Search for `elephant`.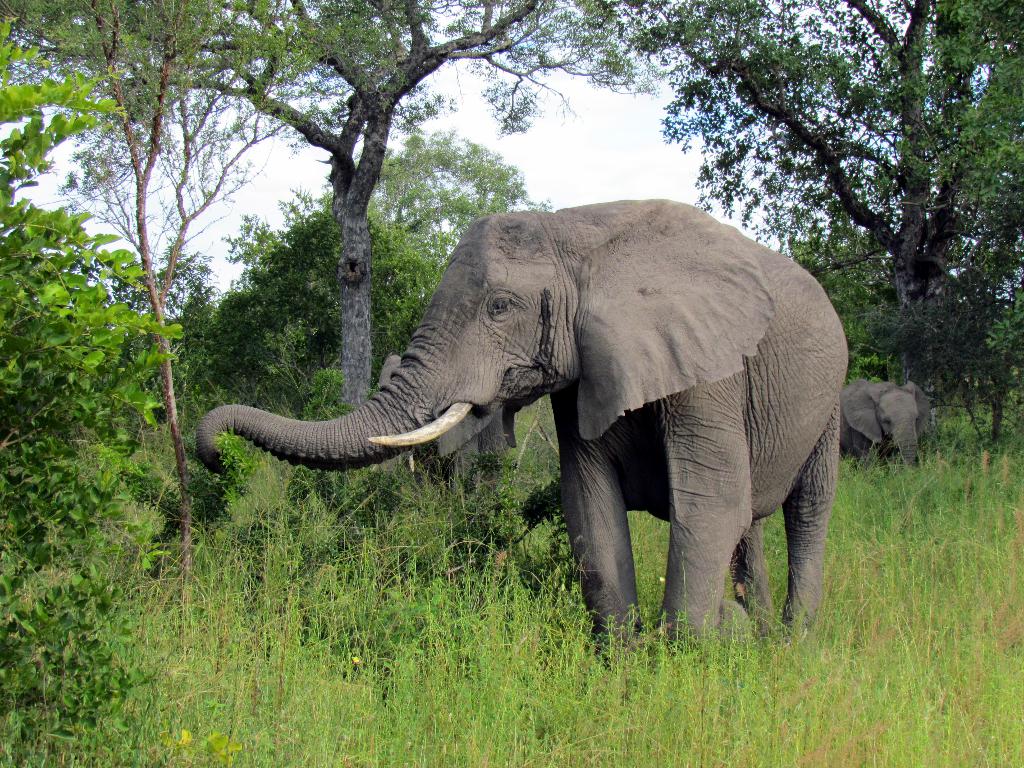
Found at 214, 205, 827, 660.
